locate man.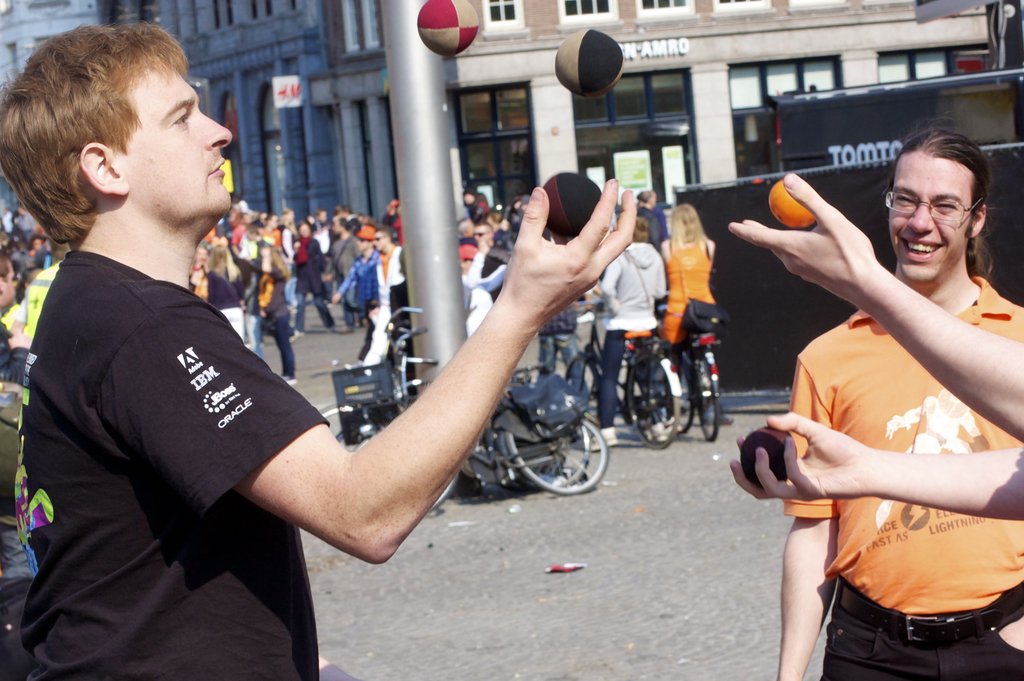
Bounding box: bbox=[0, 250, 41, 396].
